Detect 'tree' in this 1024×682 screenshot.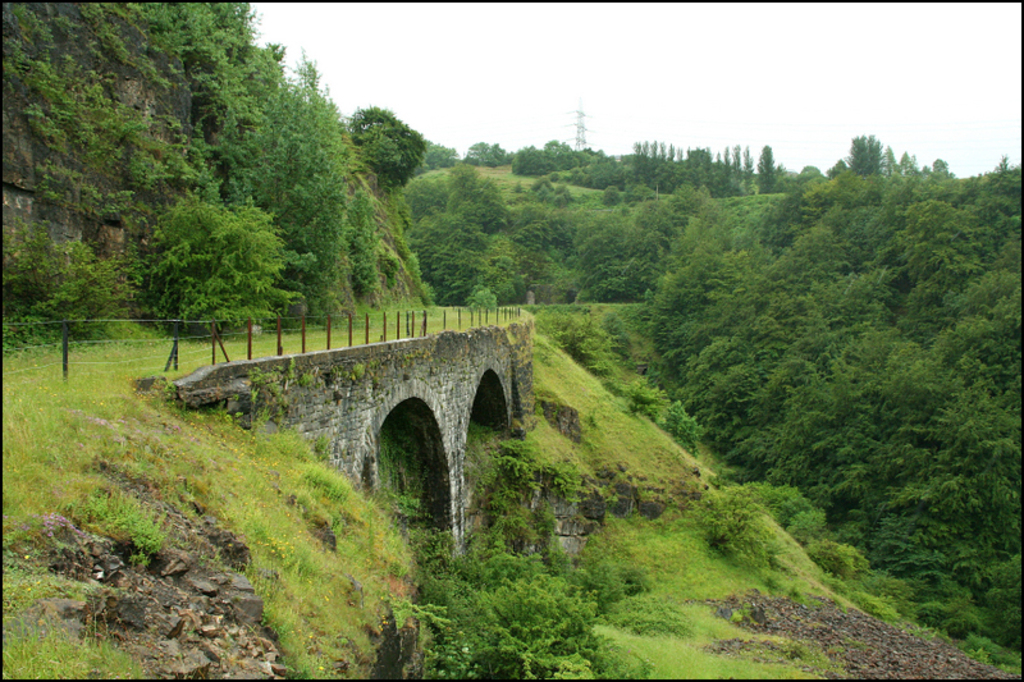
Detection: left=123, top=182, right=292, bottom=371.
